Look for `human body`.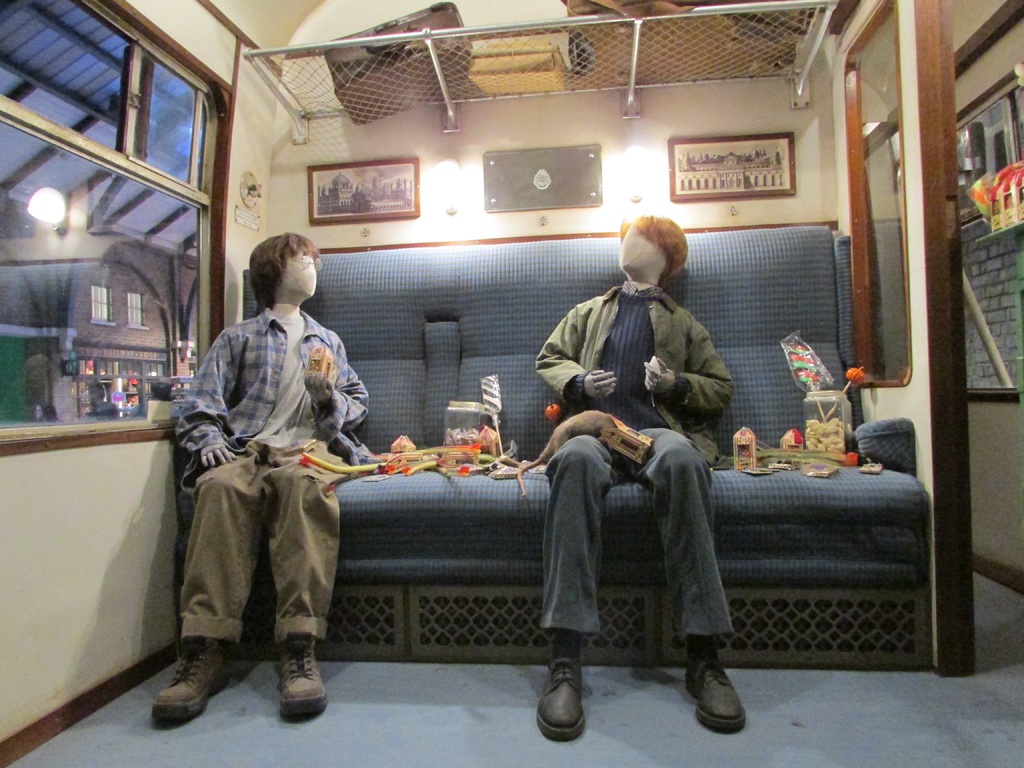
Found: left=164, top=232, right=358, bottom=696.
